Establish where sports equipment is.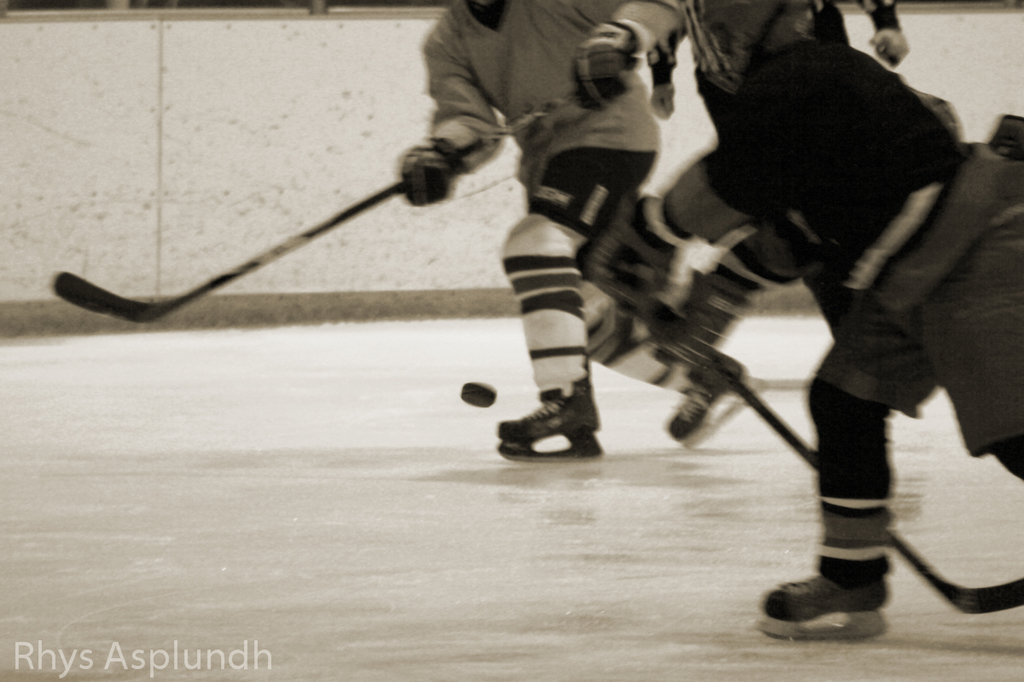
Established at (left=489, top=371, right=604, bottom=468).
